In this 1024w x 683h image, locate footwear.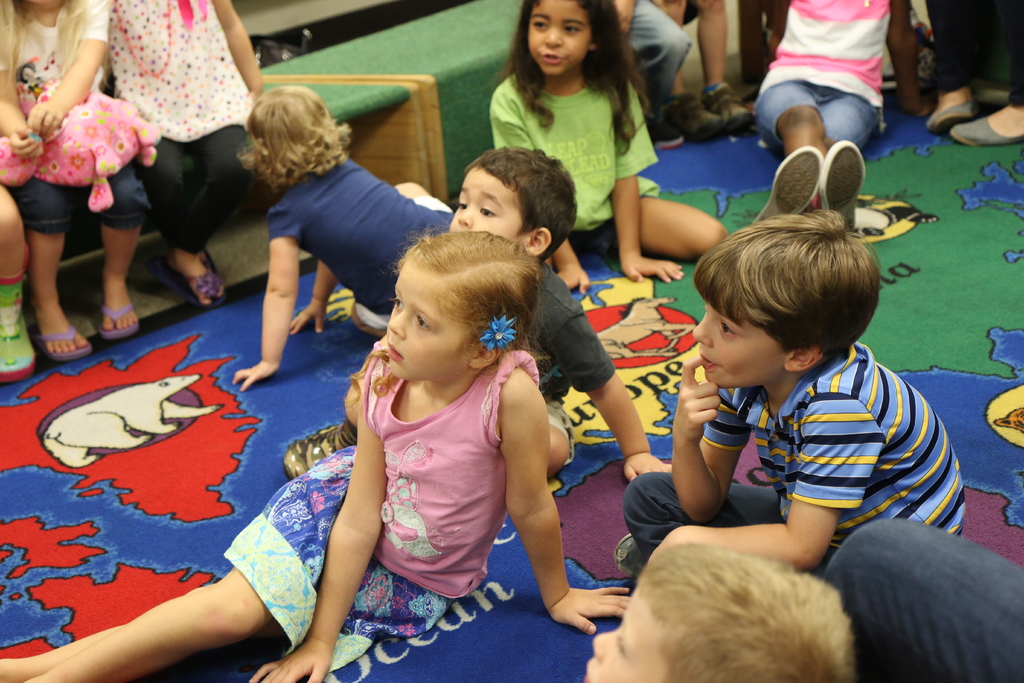
Bounding box: rect(647, 118, 680, 147).
